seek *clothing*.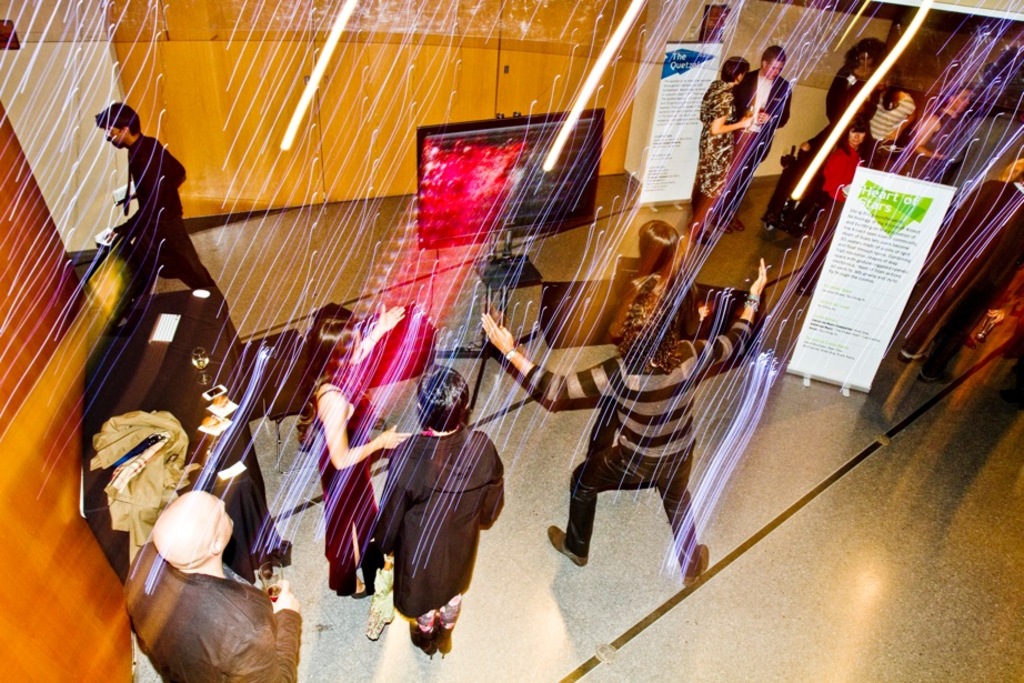
{"left": 871, "top": 86, "right": 913, "bottom": 153}.
